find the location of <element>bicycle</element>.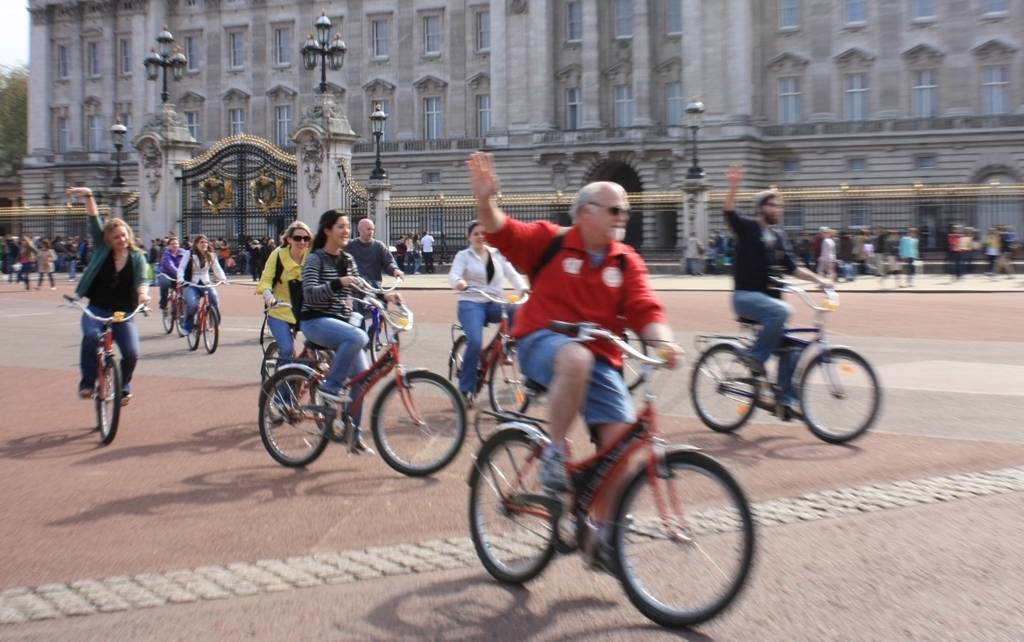
Location: box=[257, 288, 465, 478].
